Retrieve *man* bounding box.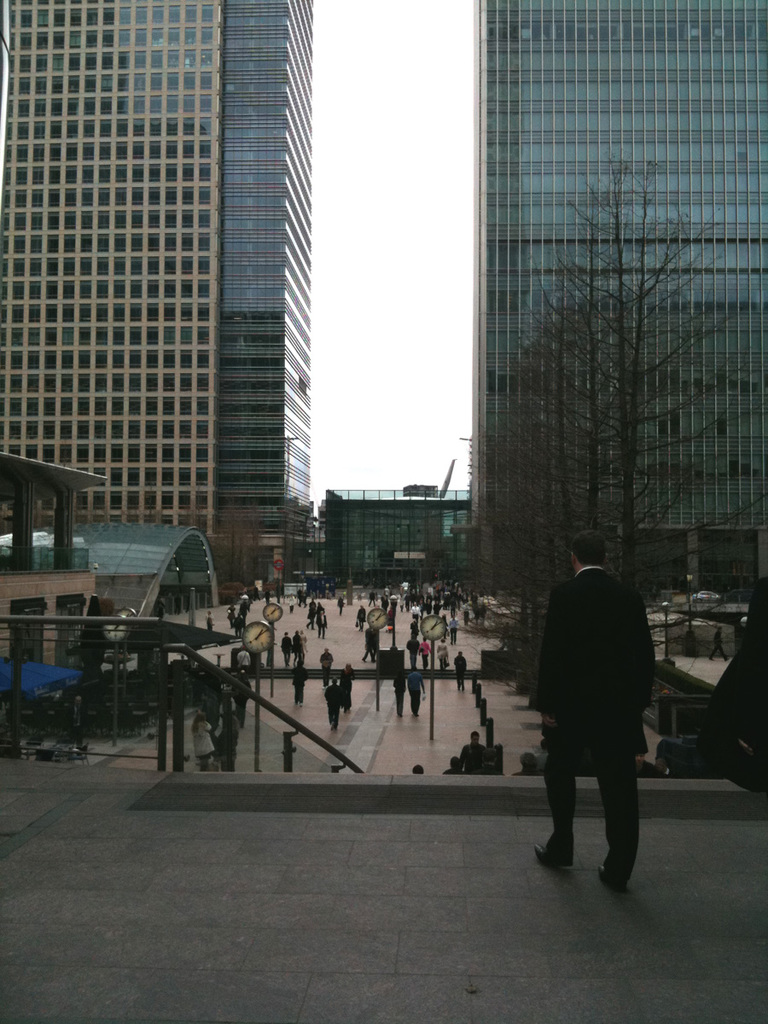
Bounding box: x1=174 y1=593 x2=180 y2=614.
